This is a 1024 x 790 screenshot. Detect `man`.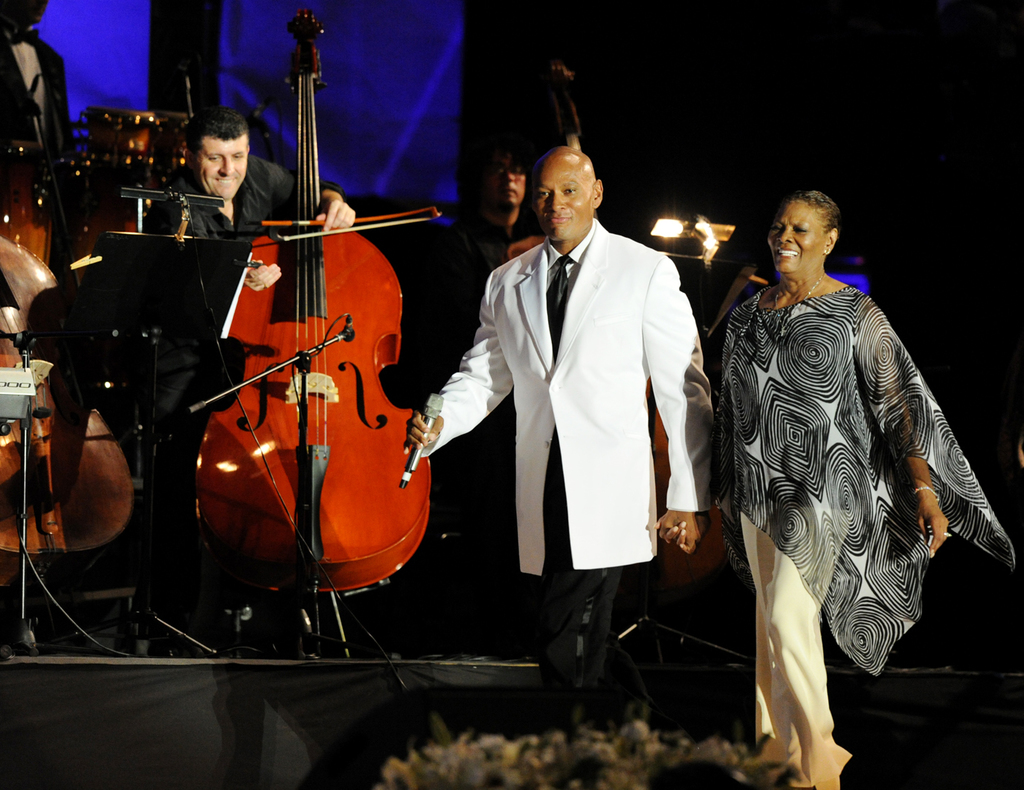
<region>447, 137, 556, 351</region>.
